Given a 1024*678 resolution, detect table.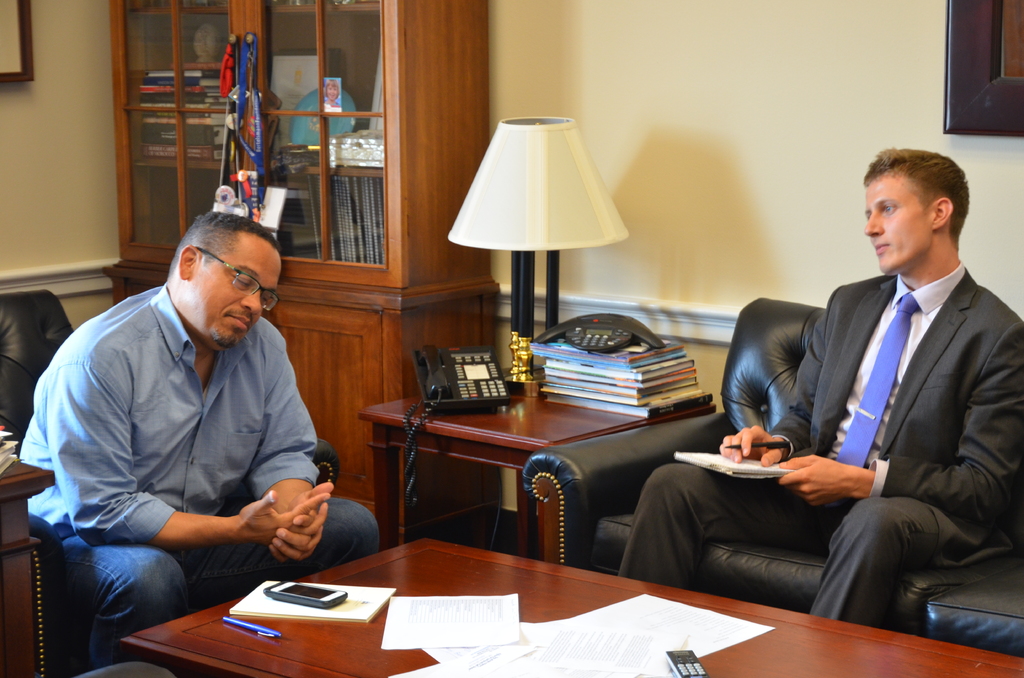
box(81, 529, 880, 677).
